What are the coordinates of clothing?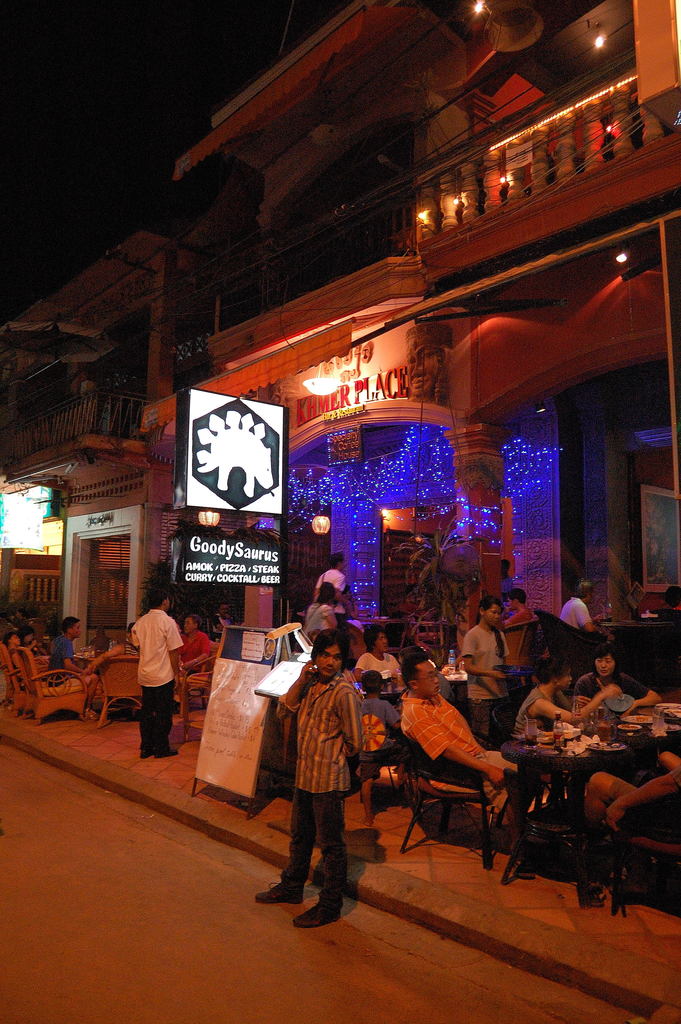
572, 668, 634, 703.
